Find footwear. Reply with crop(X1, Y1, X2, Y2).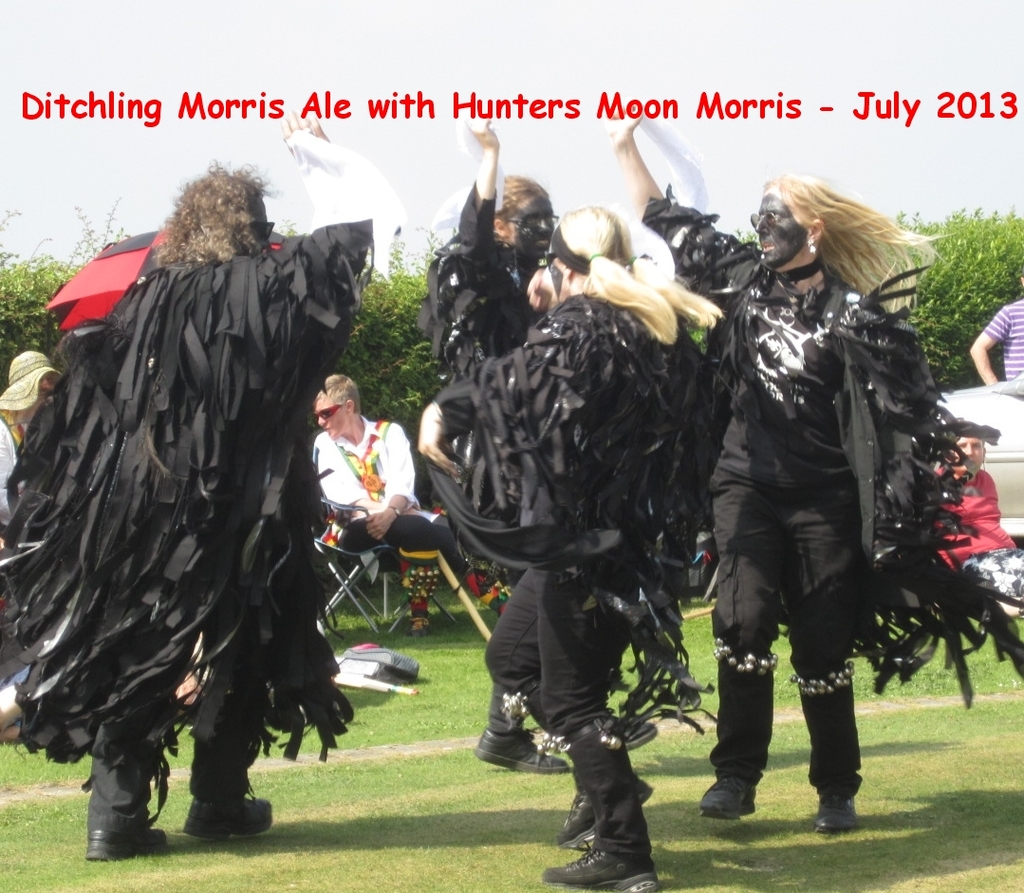
crop(181, 796, 274, 837).
